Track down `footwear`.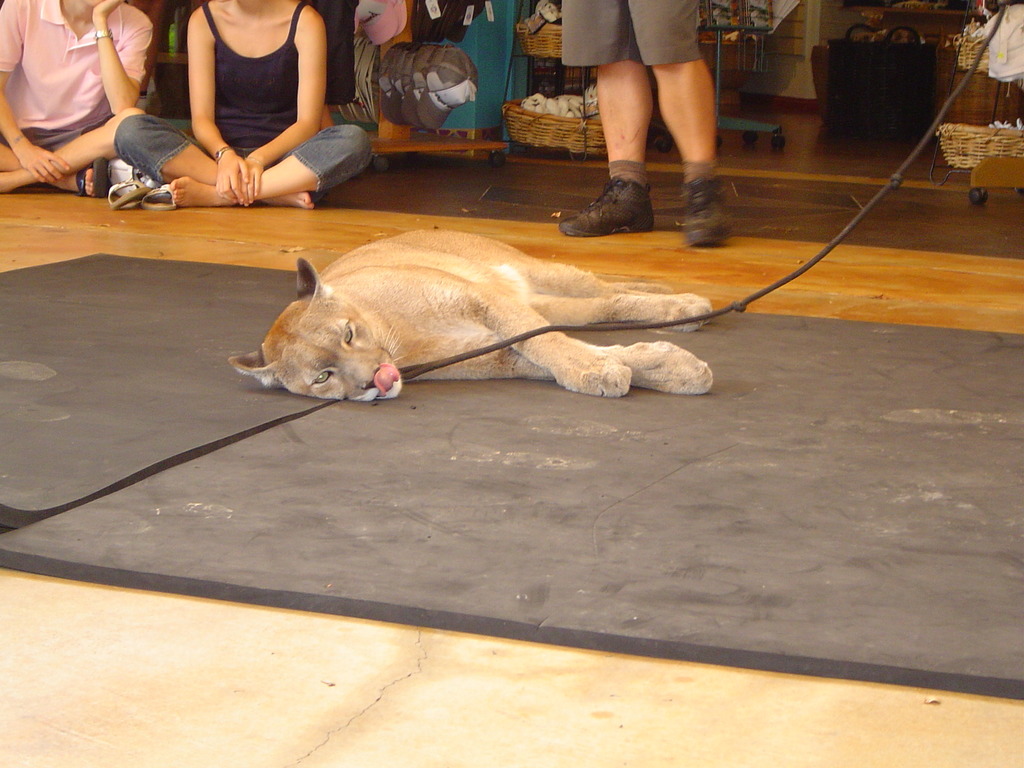
Tracked to x1=557, y1=189, x2=657, y2=230.
